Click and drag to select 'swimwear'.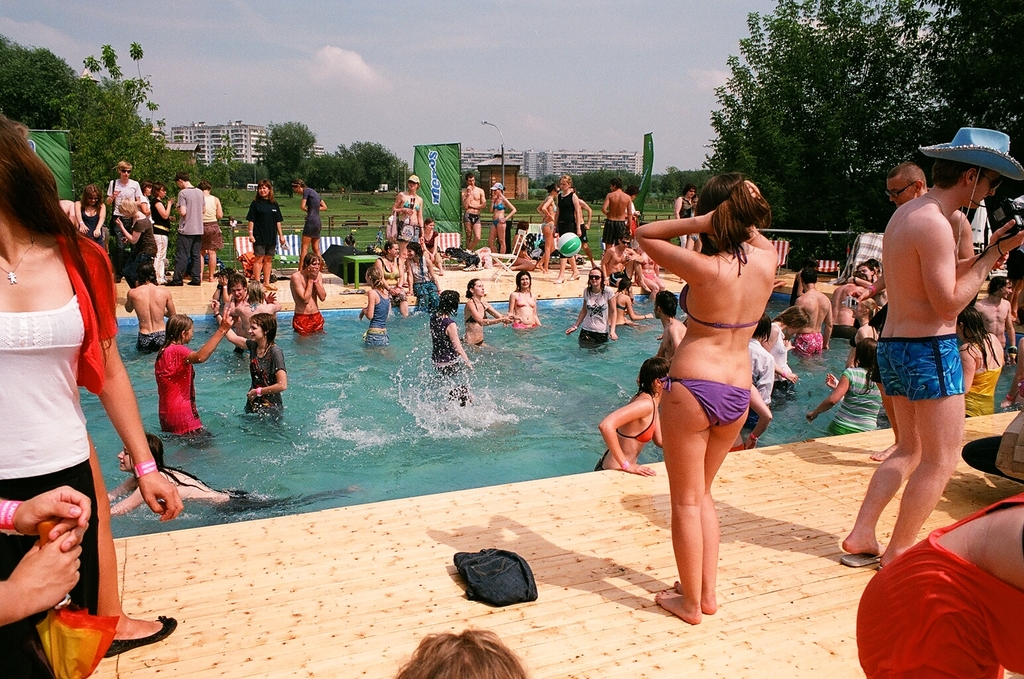
Selection: (x1=796, y1=334, x2=828, y2=355).
